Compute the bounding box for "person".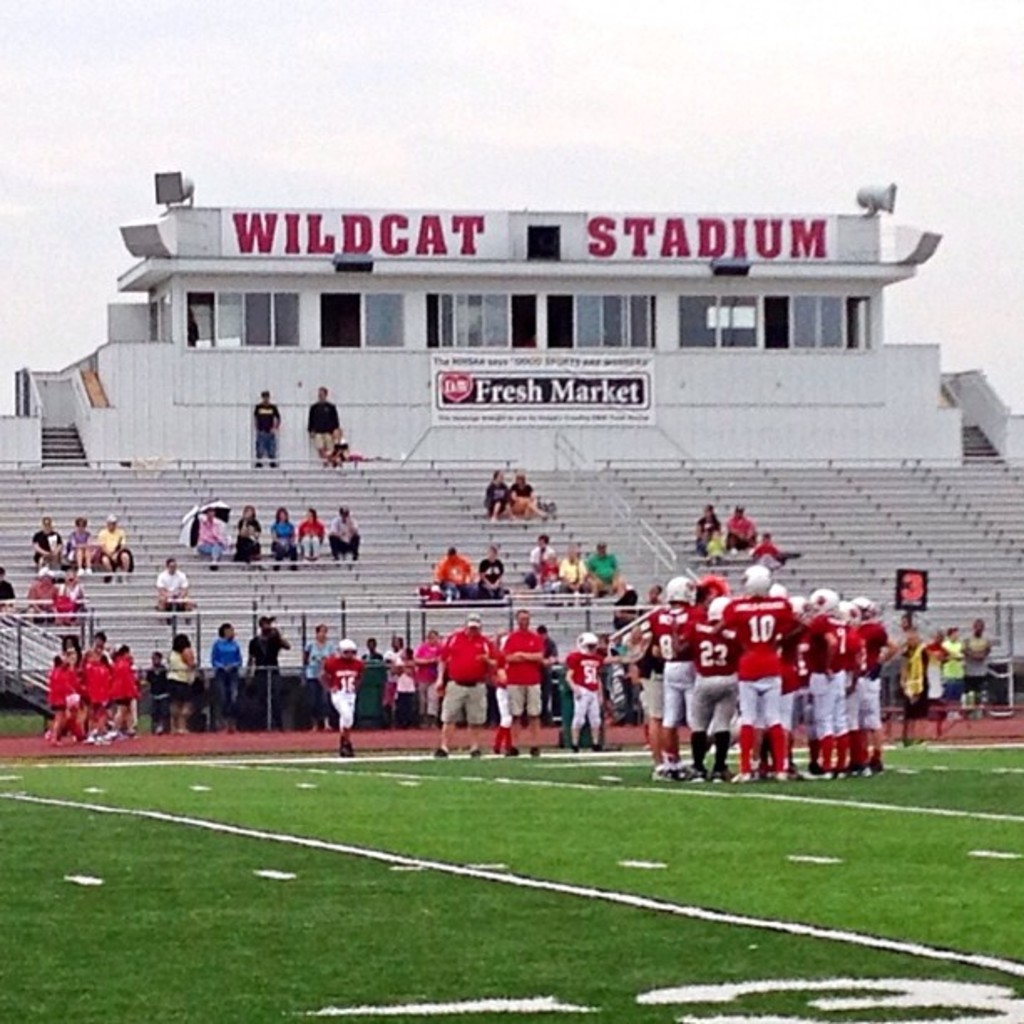
region(300, 507, 330, 556).
